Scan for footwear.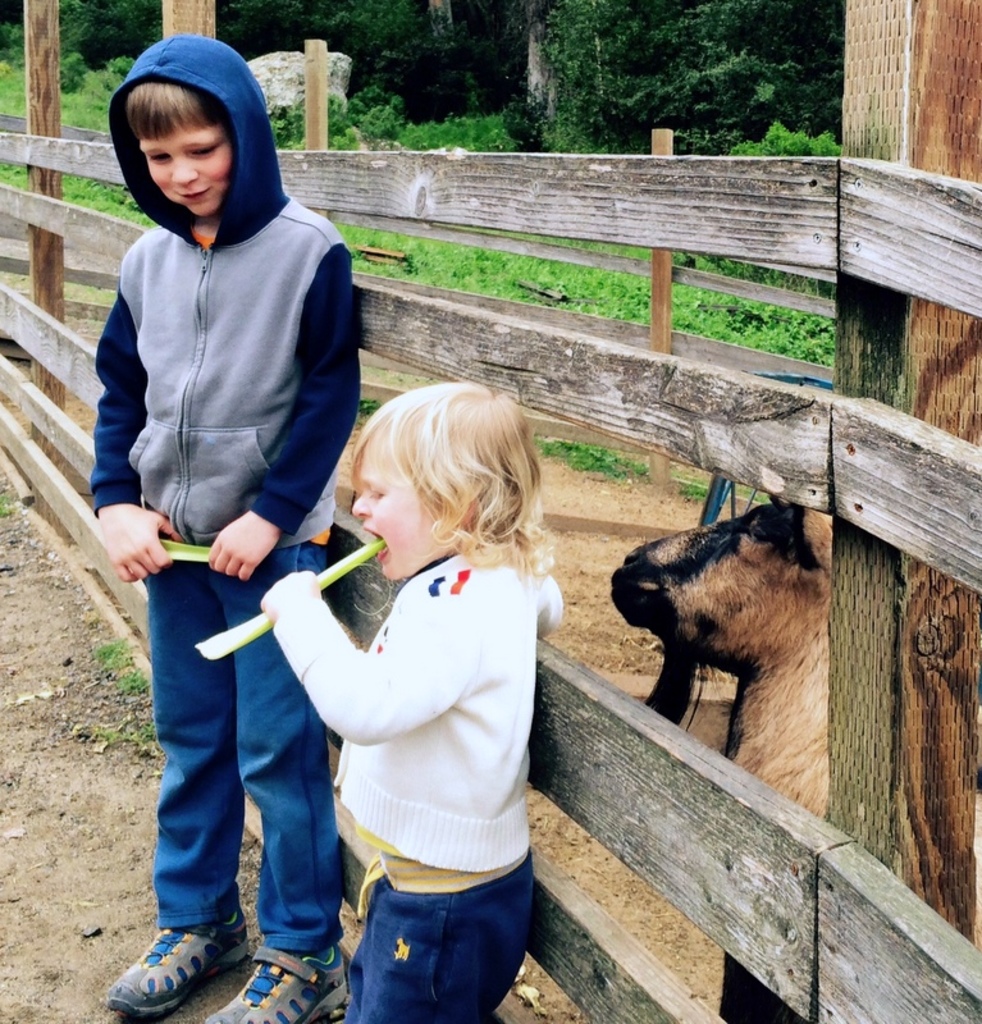
Scan result: <box>106,888,228,1021</box>.
